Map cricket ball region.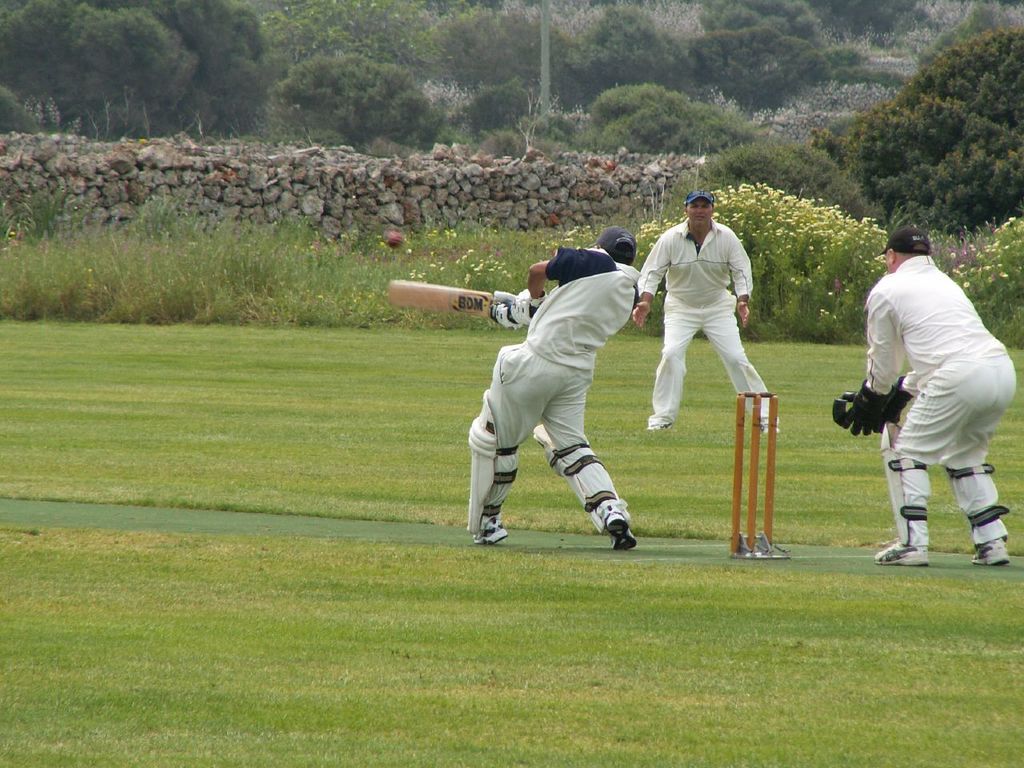
Mapped to crop(385, 229, 403, 250).
